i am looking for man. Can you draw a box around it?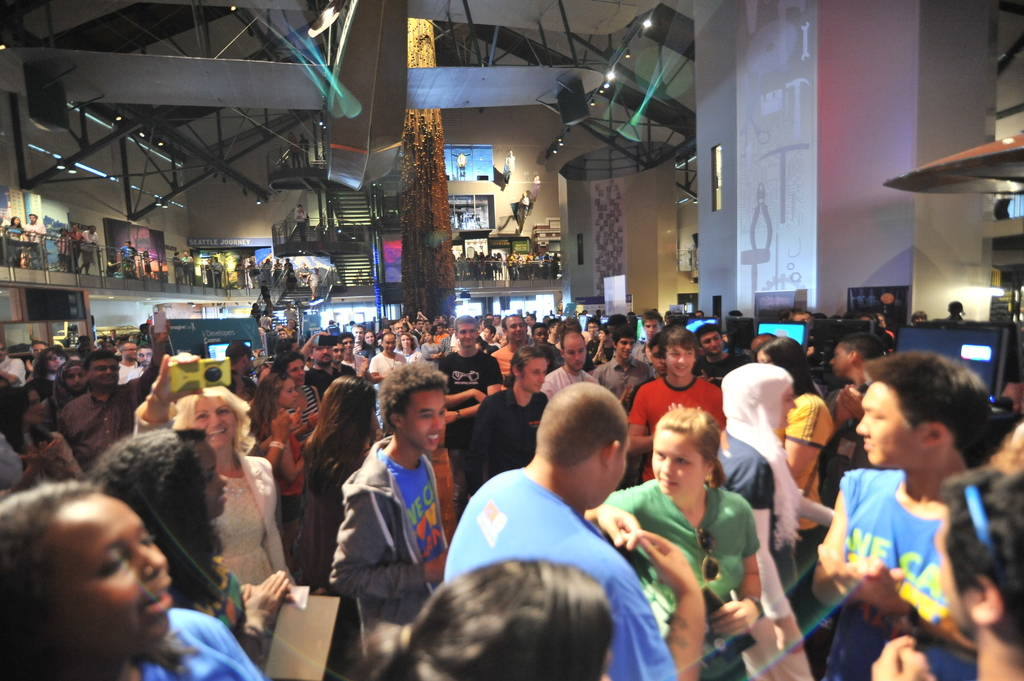
Sure, the bounding box is [621, 323, 735, 490].
